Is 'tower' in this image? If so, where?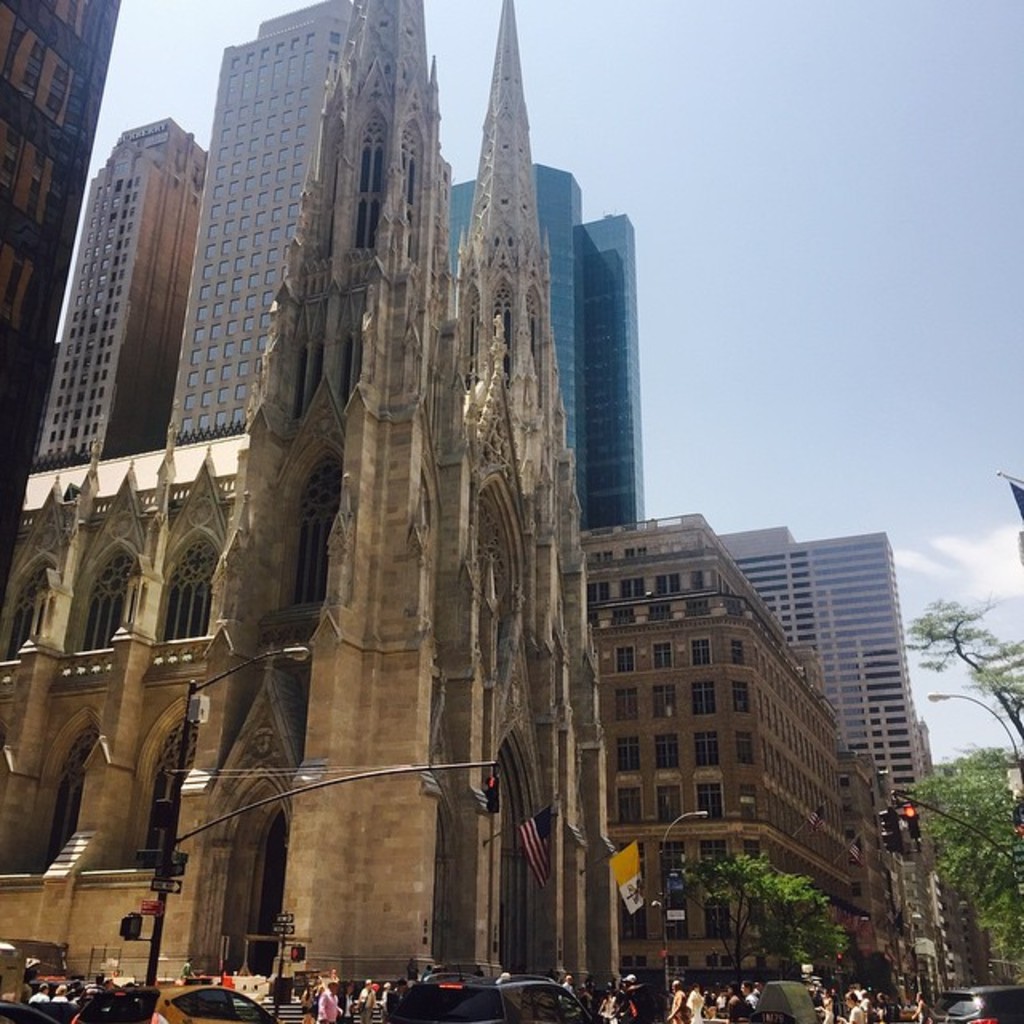
Yes, at 32 109 198 462.
